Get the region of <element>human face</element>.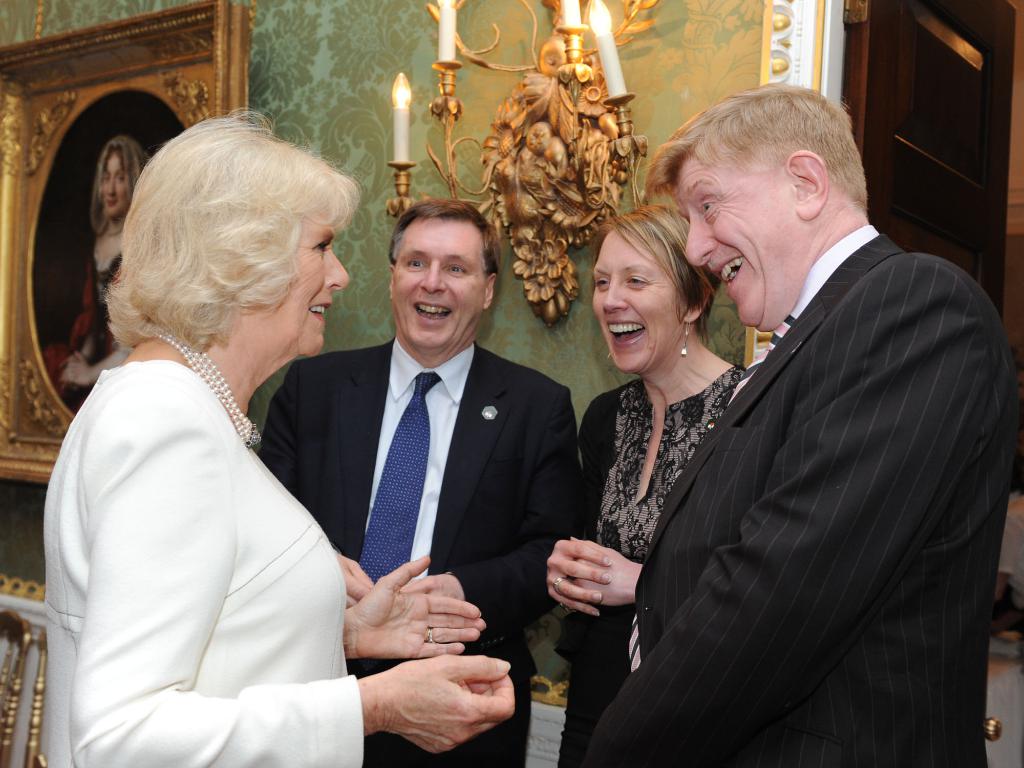
593, 227, 682, 370.
